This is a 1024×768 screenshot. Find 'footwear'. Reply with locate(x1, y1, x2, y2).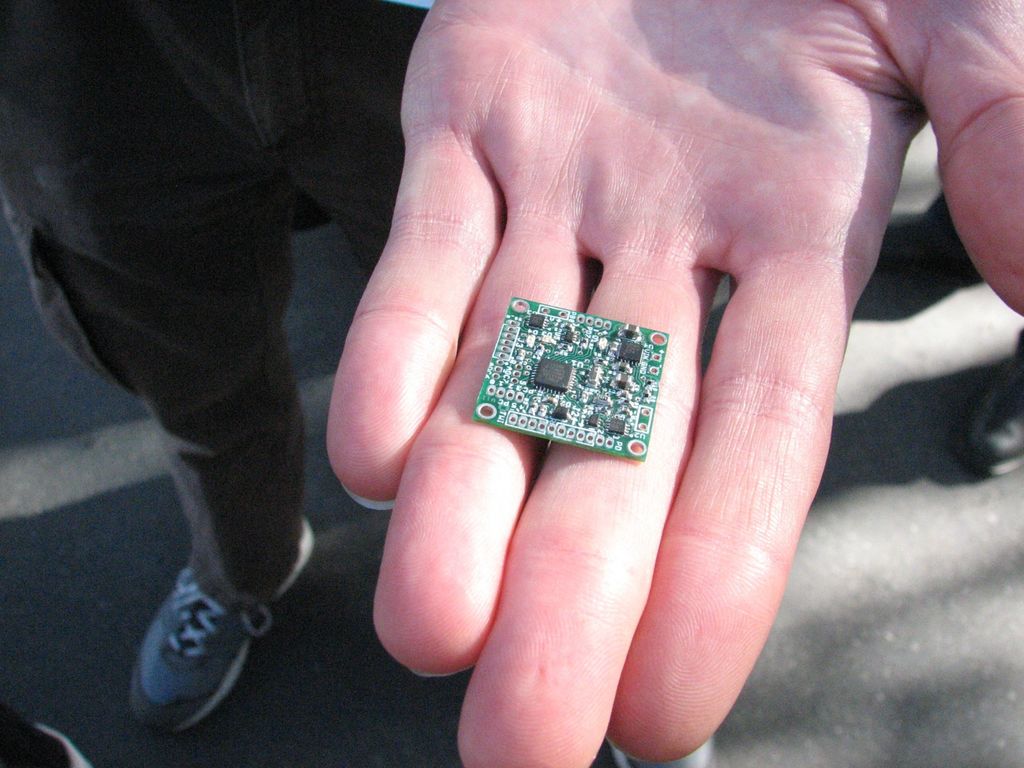
locate(0, 721, 102, 767).
